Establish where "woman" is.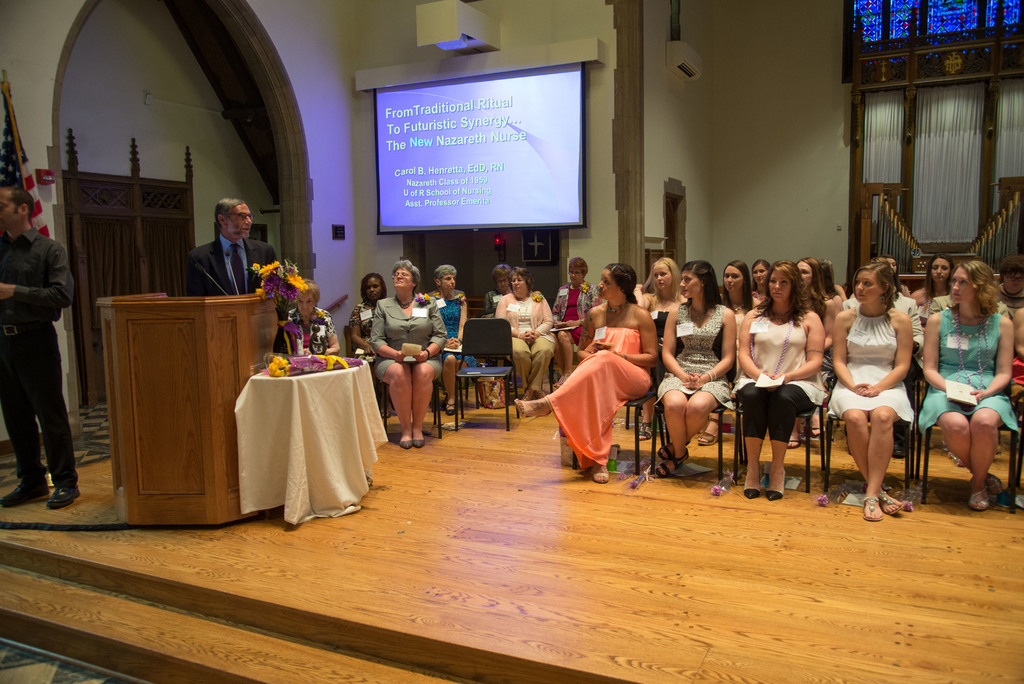
Established at BBox(504, 258, 659, 488).
